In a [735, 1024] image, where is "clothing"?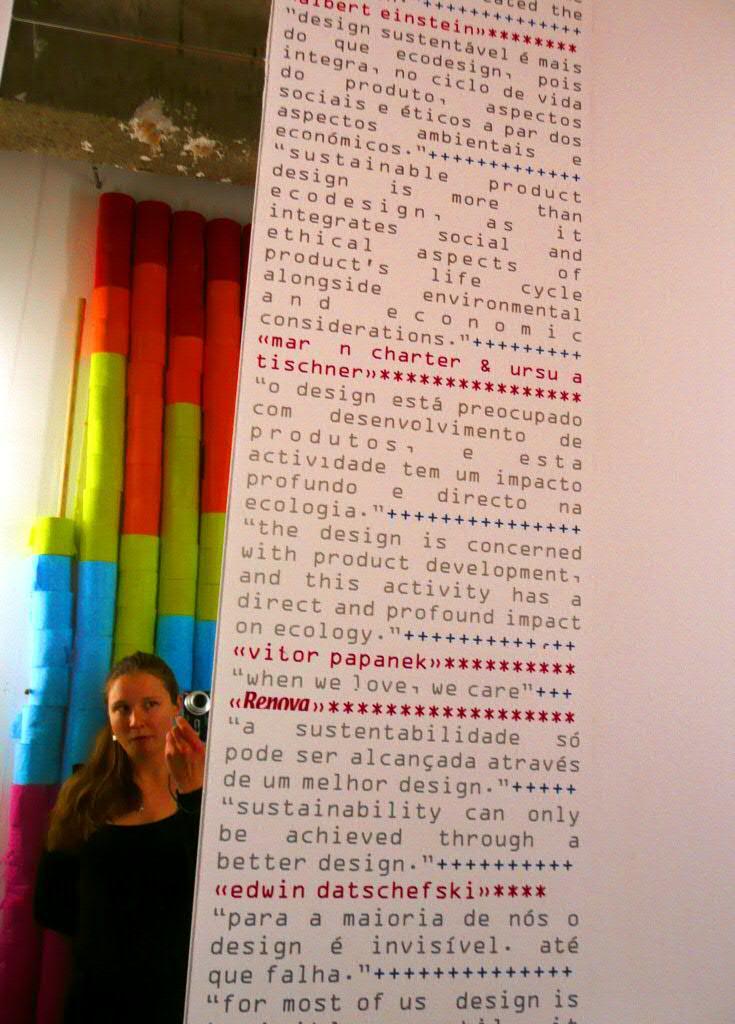
25,778,211,1023.
